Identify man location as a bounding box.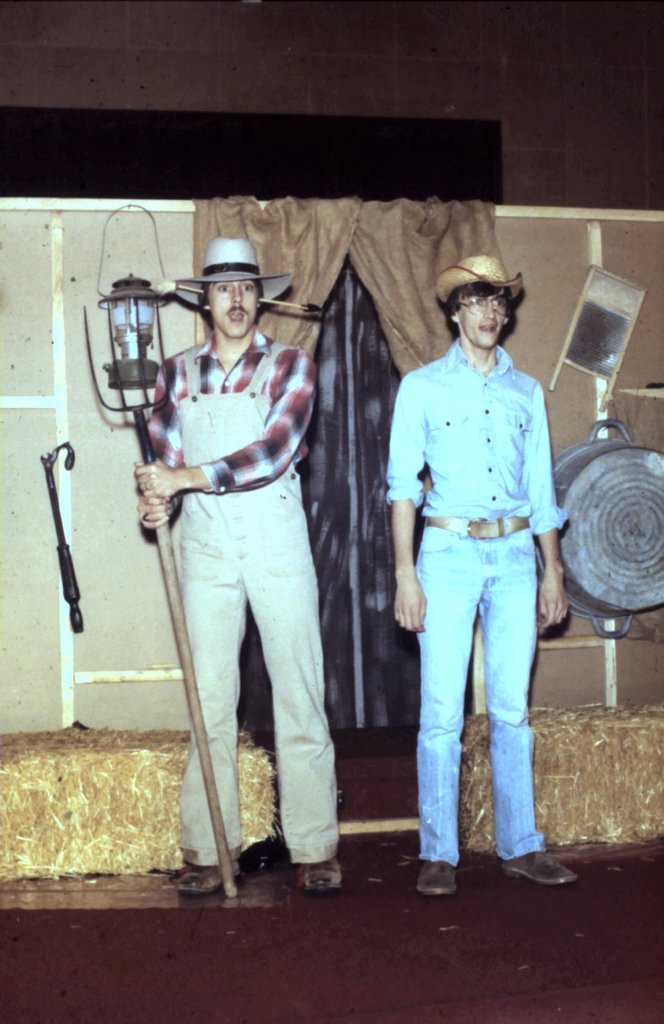
bbox(381, 208, 572, 876).
